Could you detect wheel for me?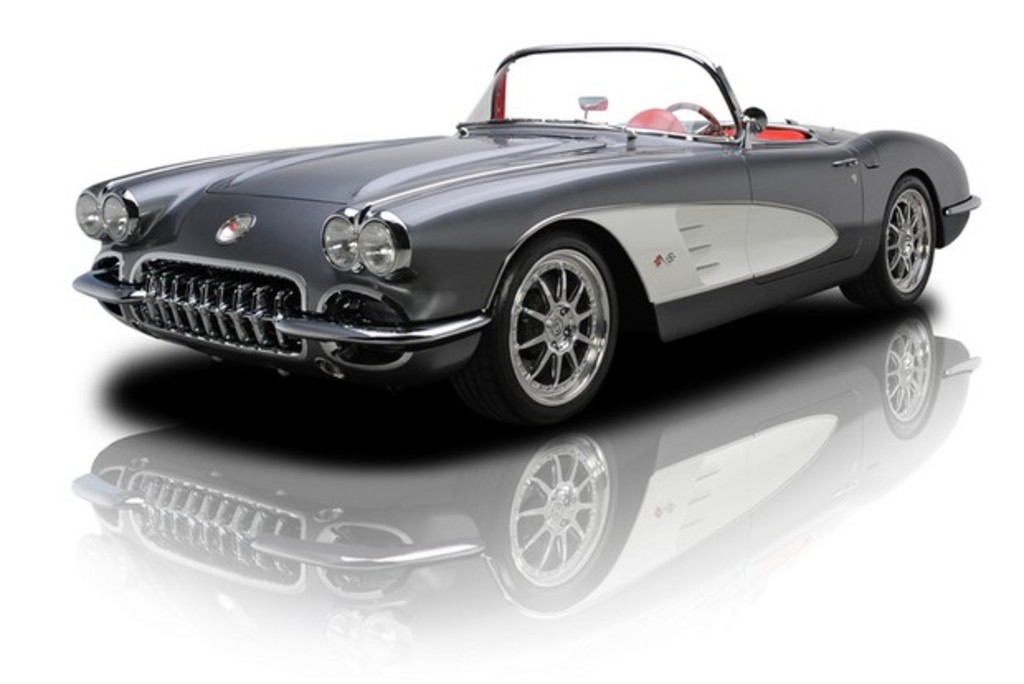
Detection result: bbox=[842, 175, 936, 307].
